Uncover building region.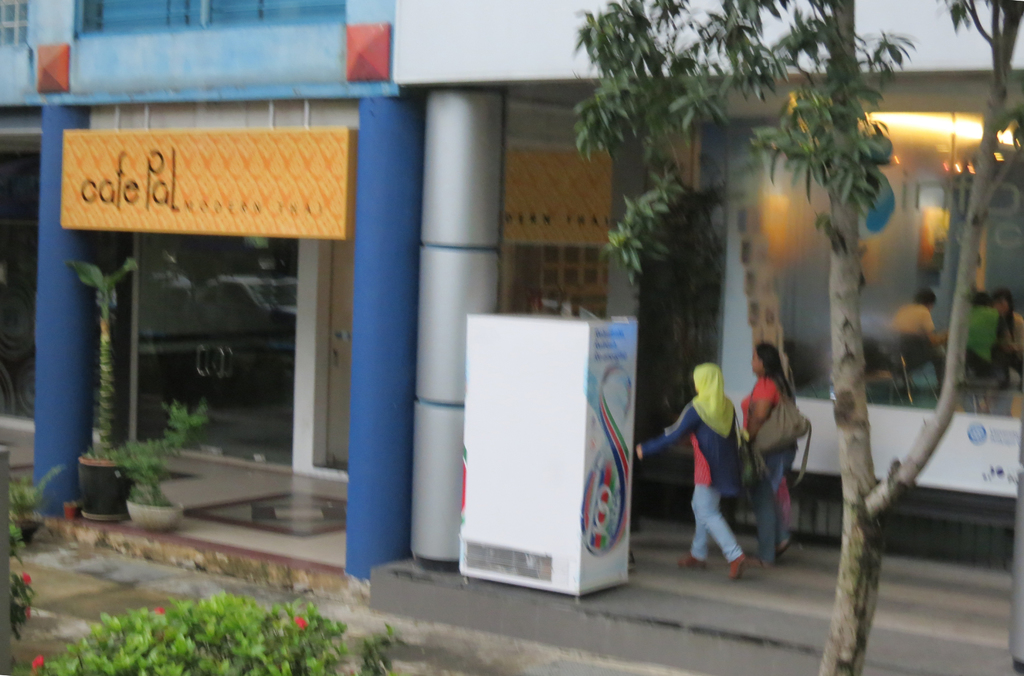
Uncovered: locate(0, 0, 1023, 674).
